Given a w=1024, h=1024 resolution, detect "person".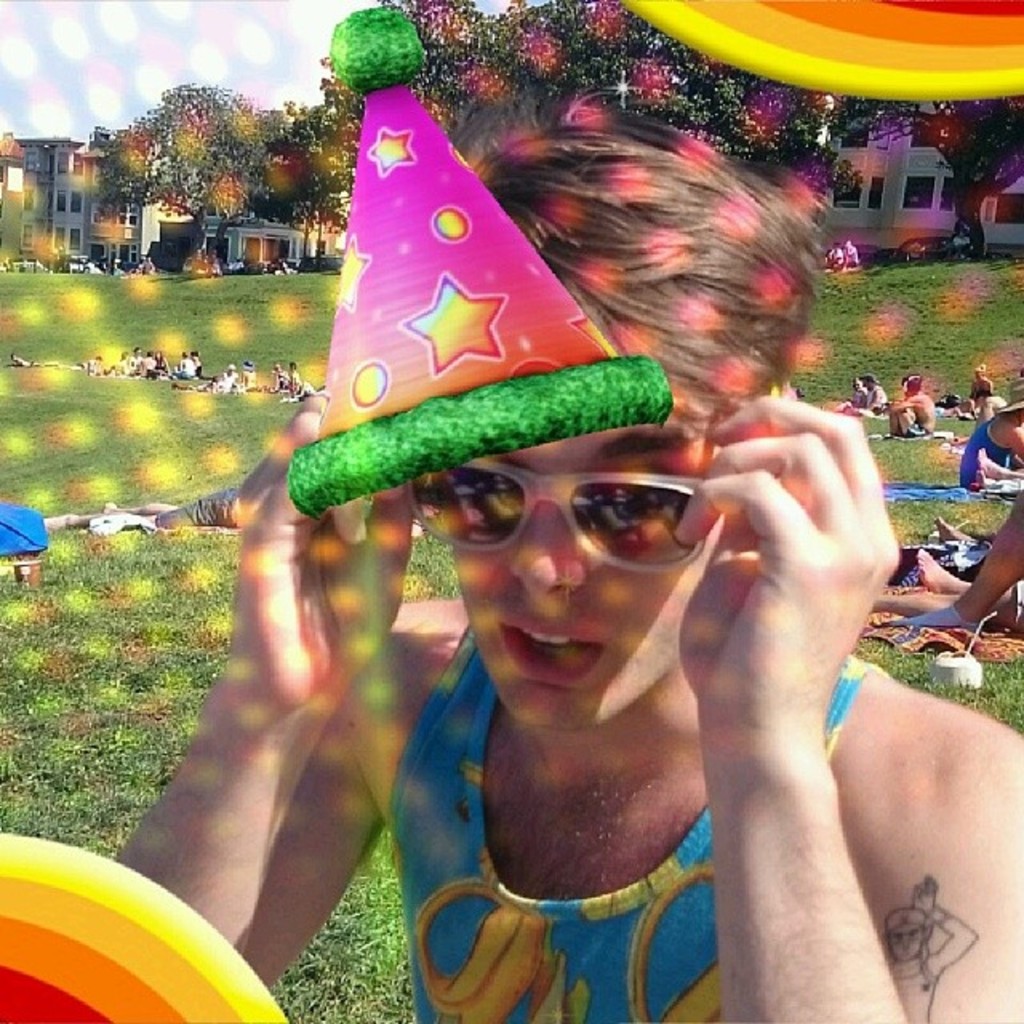
x1=861 y1=373 x2=890 y2=416.
